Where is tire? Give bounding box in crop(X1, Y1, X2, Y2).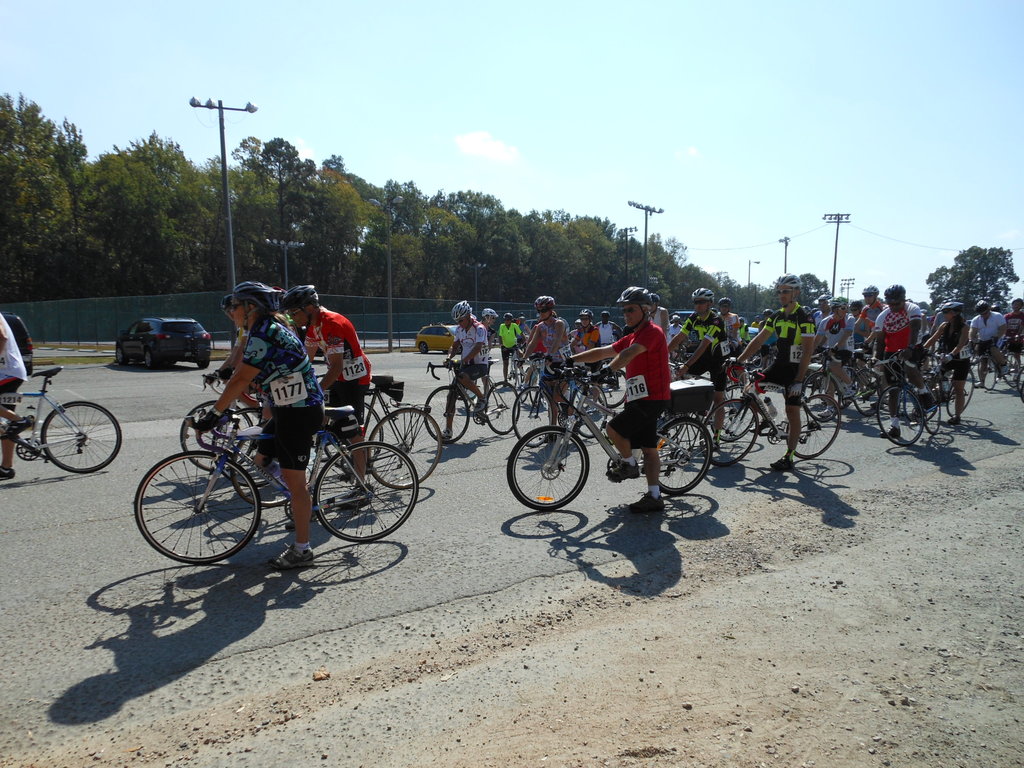
crop(139, 451, 239, 564).
